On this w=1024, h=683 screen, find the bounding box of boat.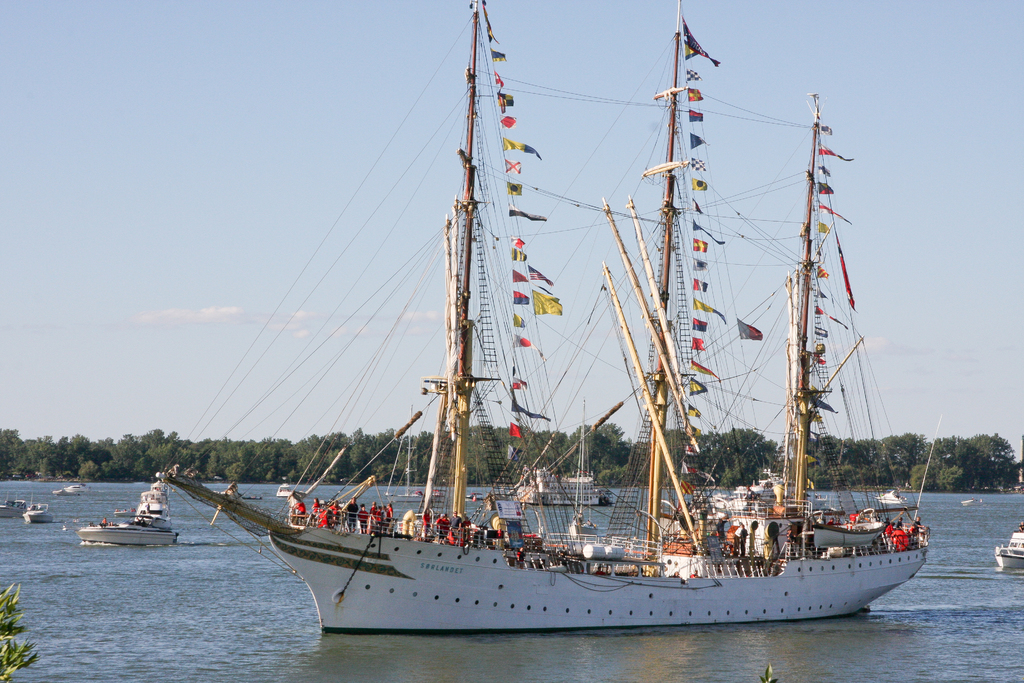
Bounding box: l=512, t=467, r=612, b=506.
